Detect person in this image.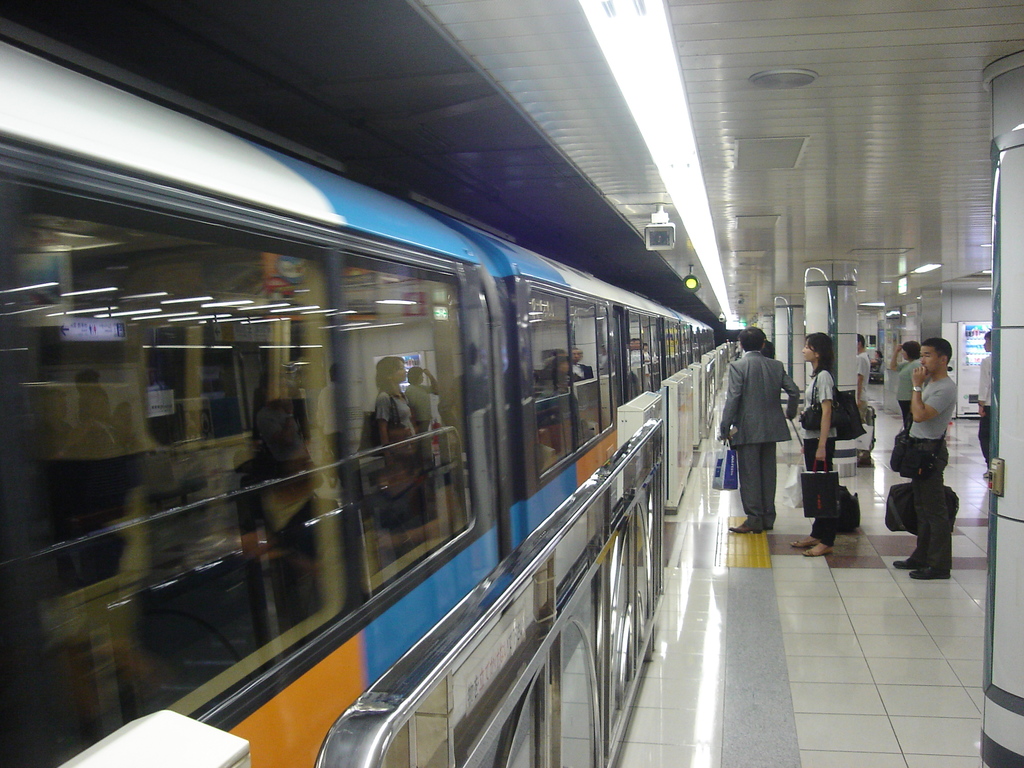
Detection: {"left": 850, "top": 337, "right": 876, "bottom": 458}.
